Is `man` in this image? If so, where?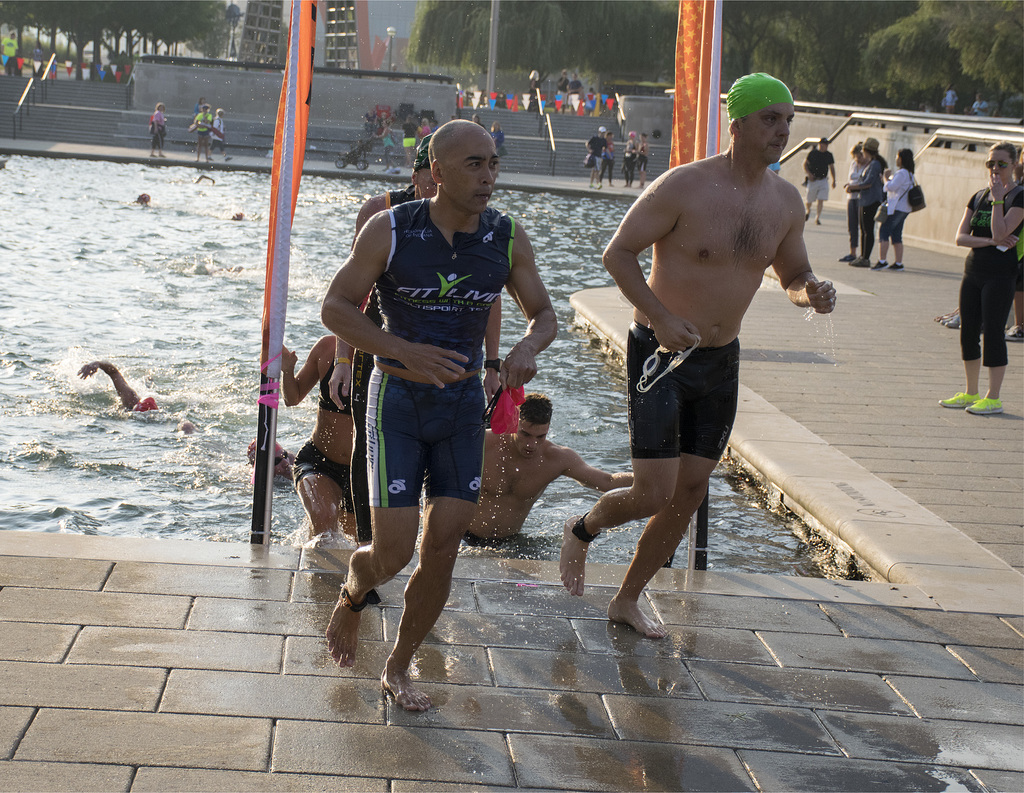
Yes, at l=589, t=123, r=602, b=177.
